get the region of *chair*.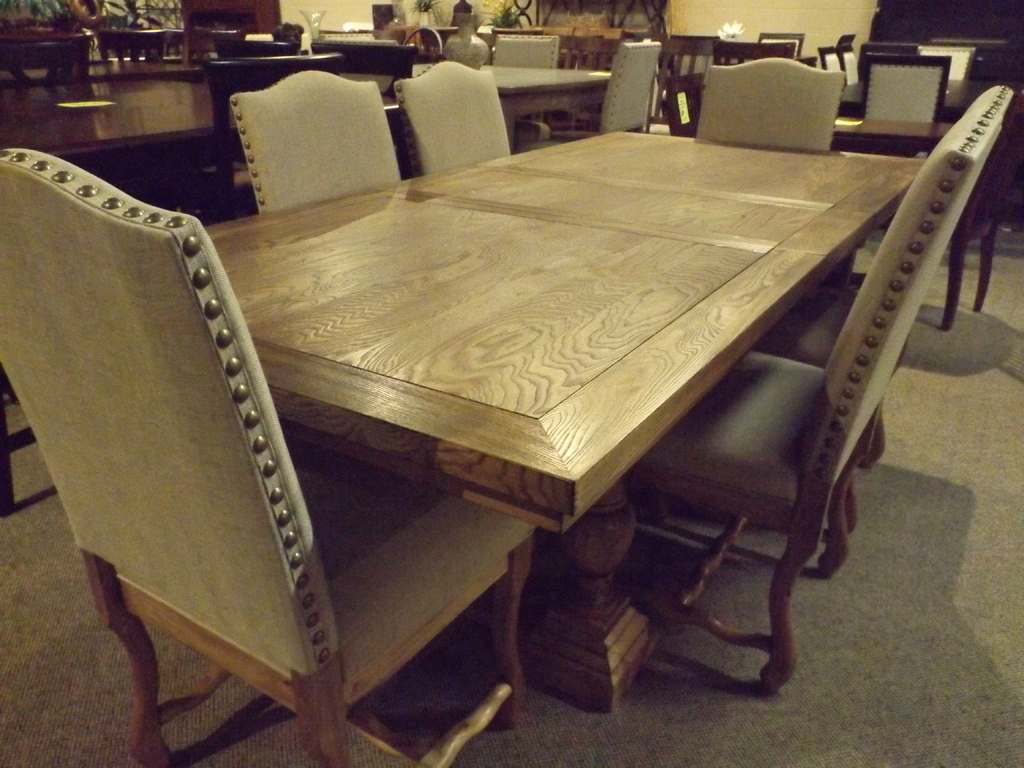
x1=395 y1=60 x2=511 y2=179.
